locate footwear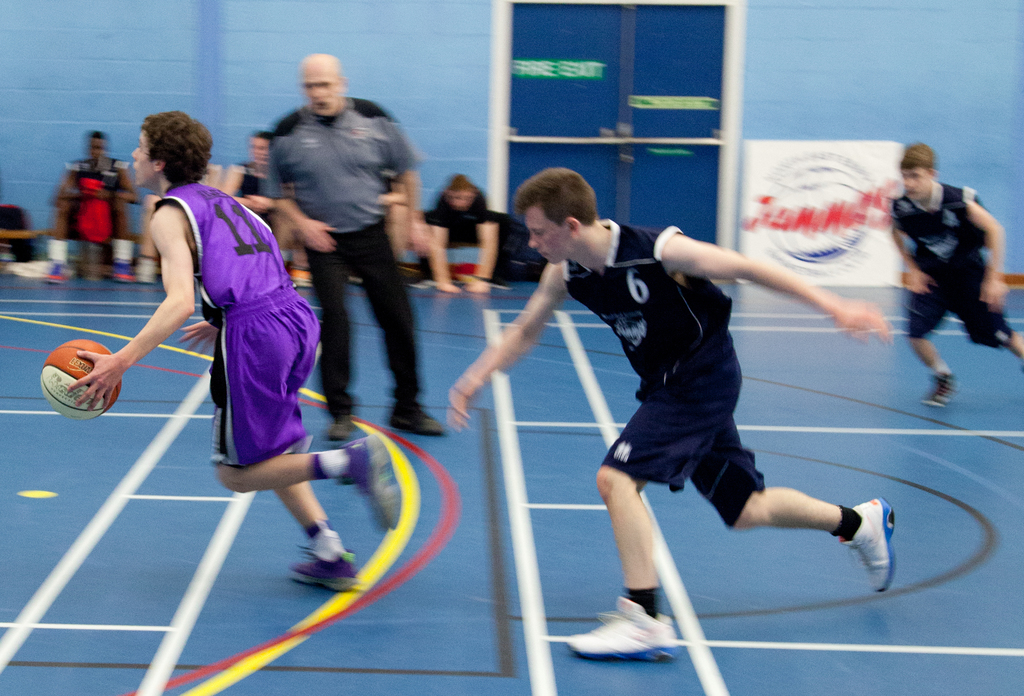
<bbox>563, 591, 681, 663</bbox>
